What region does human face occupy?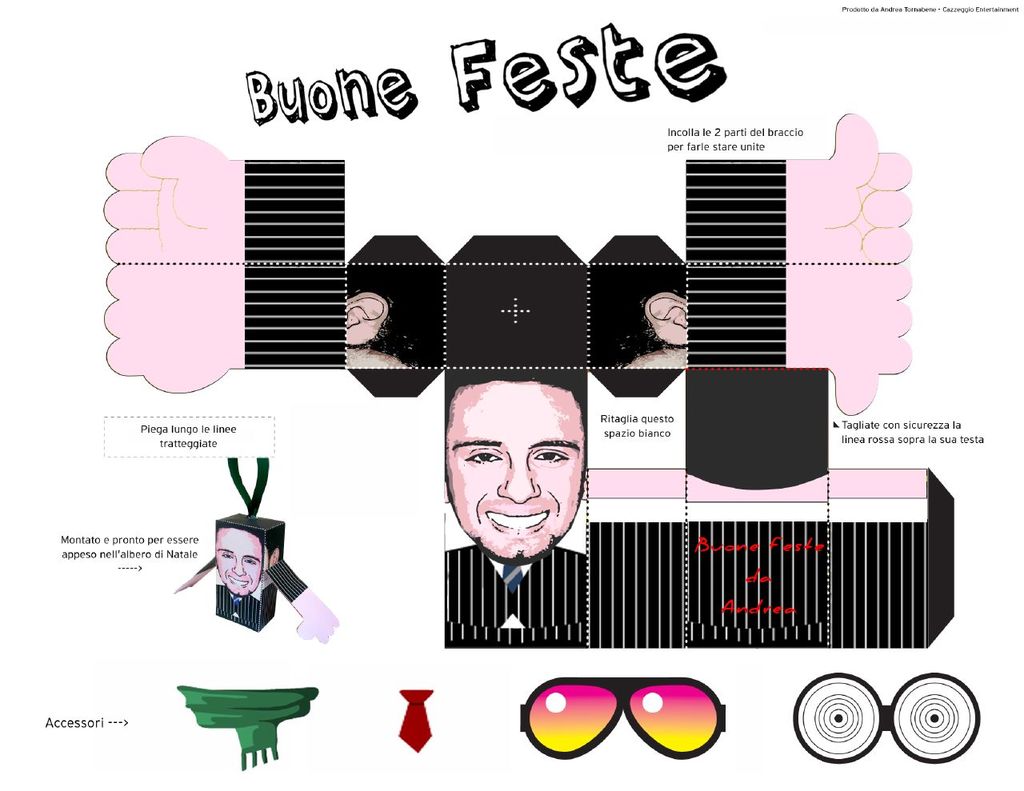
<box>215,522,262,602</box>.
